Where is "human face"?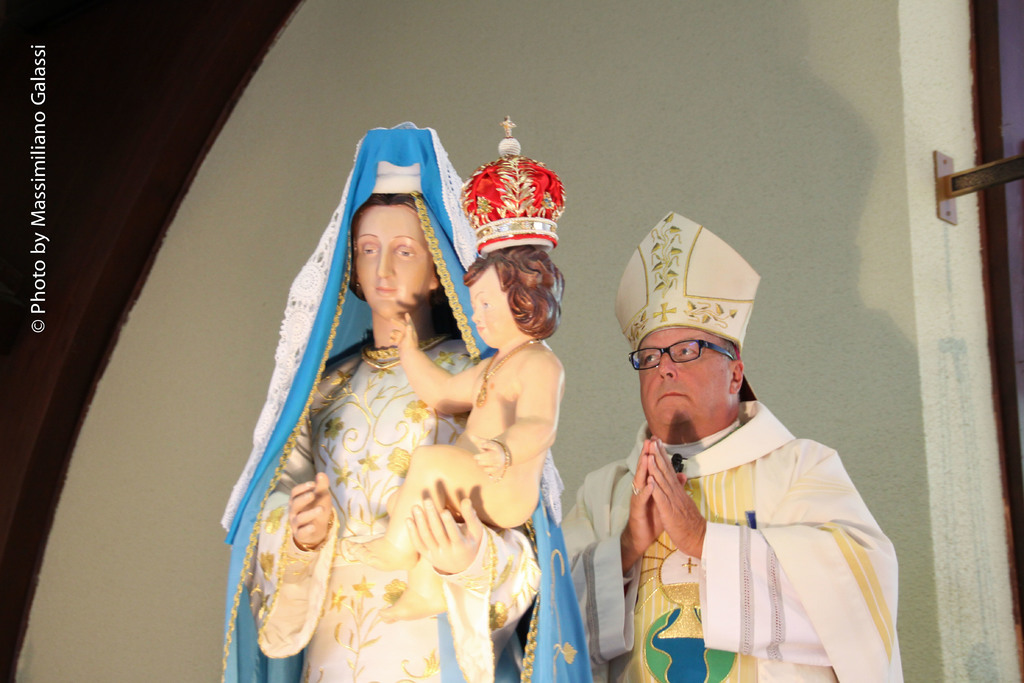
crop(357, 207, 431, 324).
